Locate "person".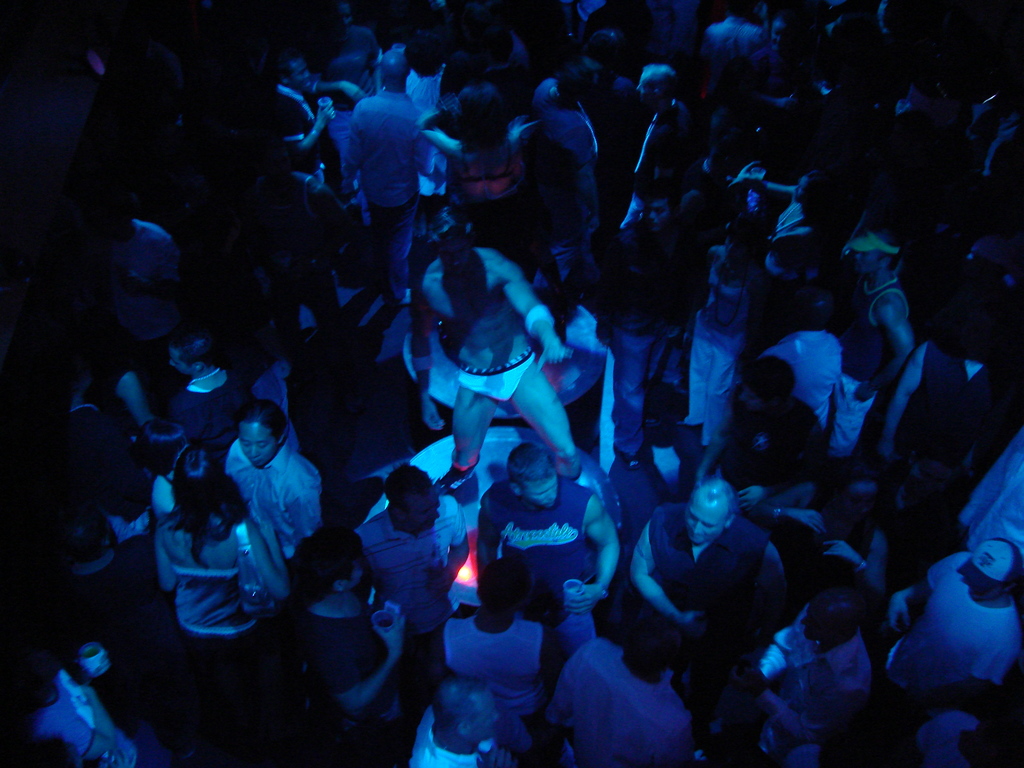
Bounding box: [left=937, top=415, right=1023, bottom=563].
